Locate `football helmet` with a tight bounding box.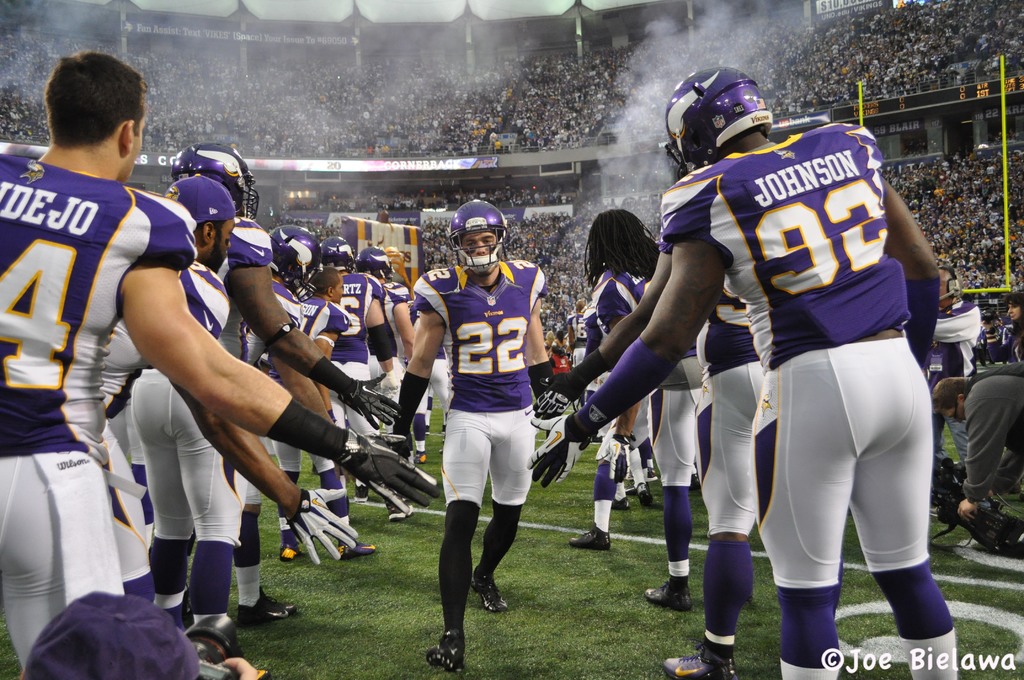
<box>353,248,394,284</box>.
